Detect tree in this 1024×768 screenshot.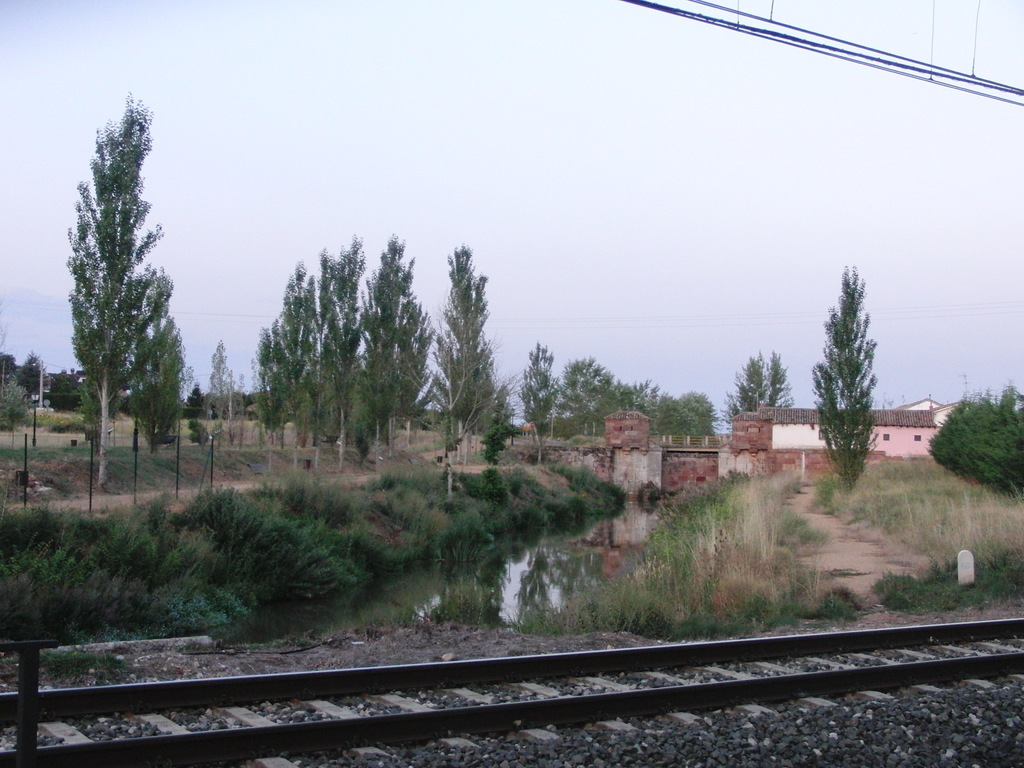
Detection: pyautogui.locateOnScreen(717, 353, 805, 434).
